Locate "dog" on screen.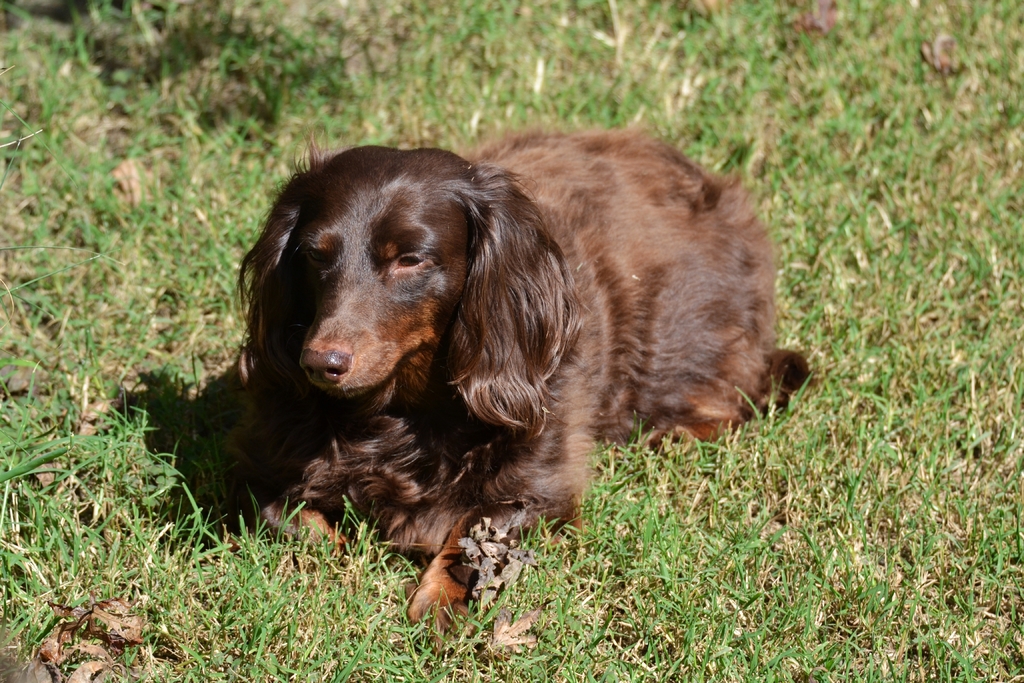
On screen at detection(223, 126, 817, 650).
